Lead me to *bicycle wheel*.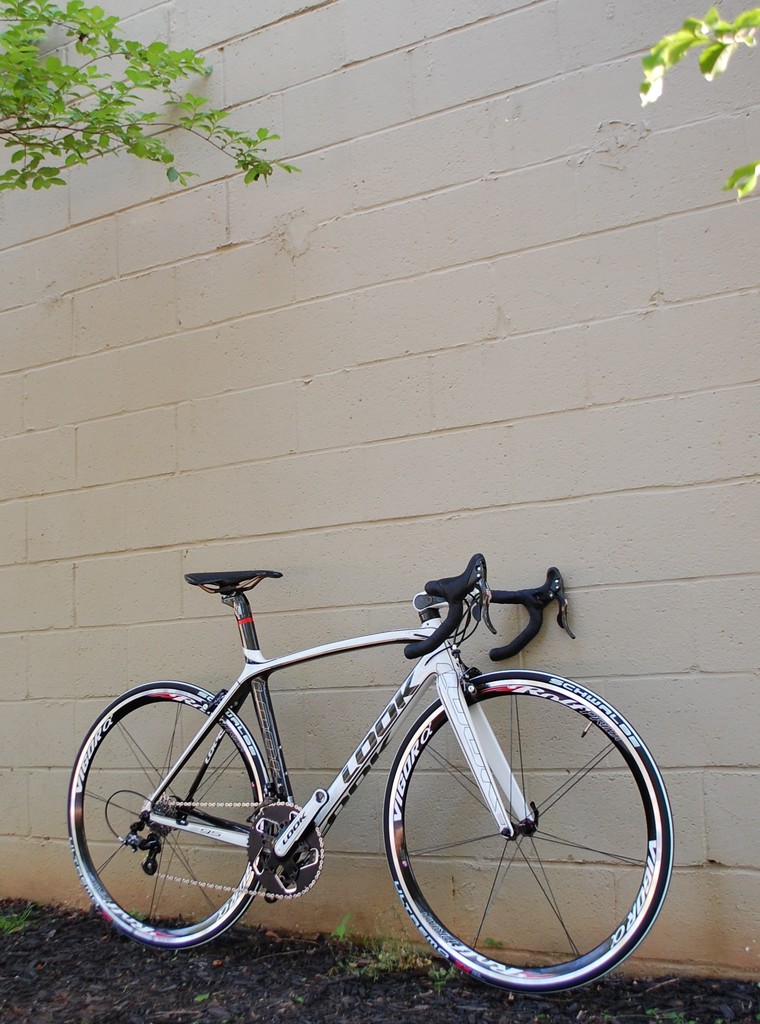
Lead to (64, 678, 265, 953).
